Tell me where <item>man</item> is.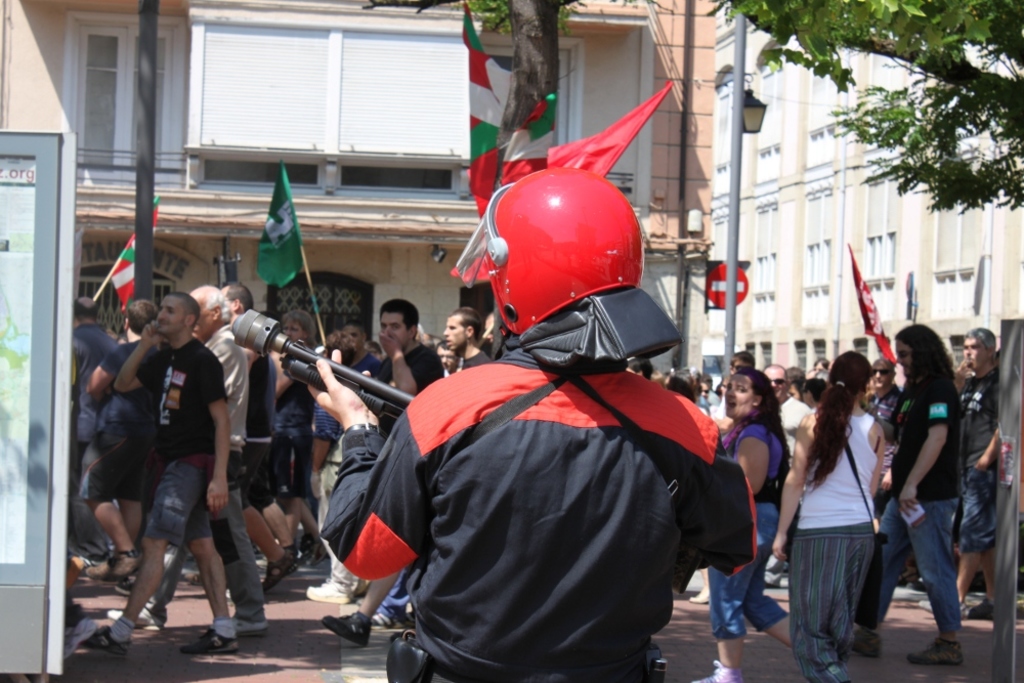
<item>man</item> is at 958:327:1002:617.
